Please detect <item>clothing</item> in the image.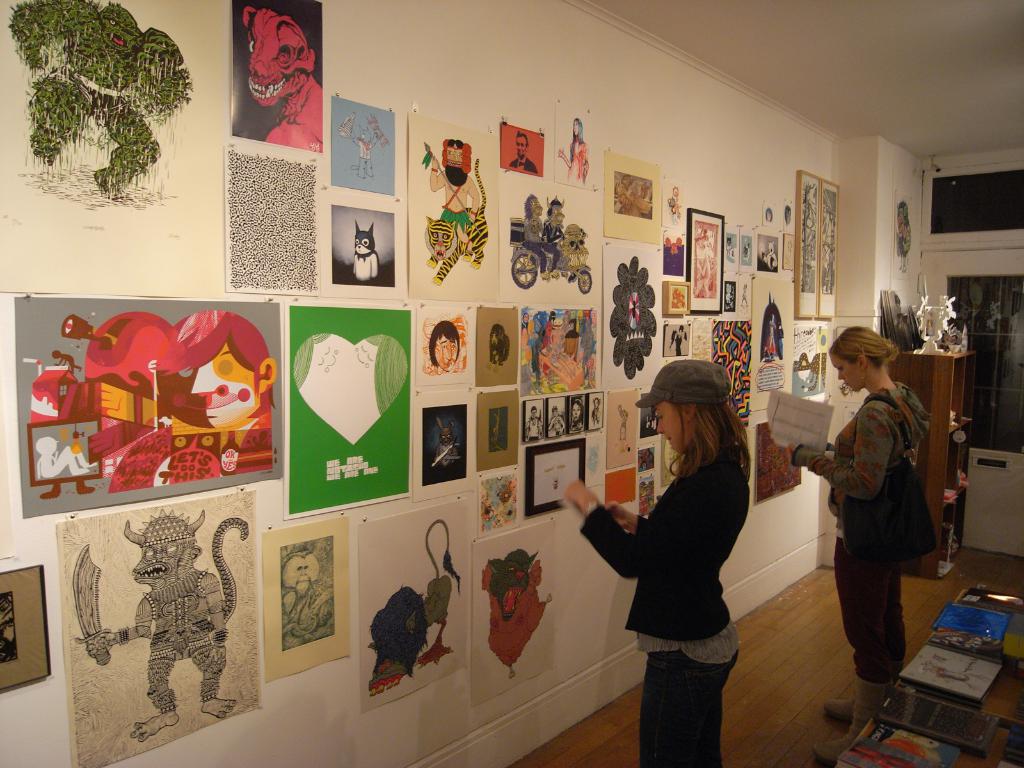
bbox=[795, 381, 922, 678].
